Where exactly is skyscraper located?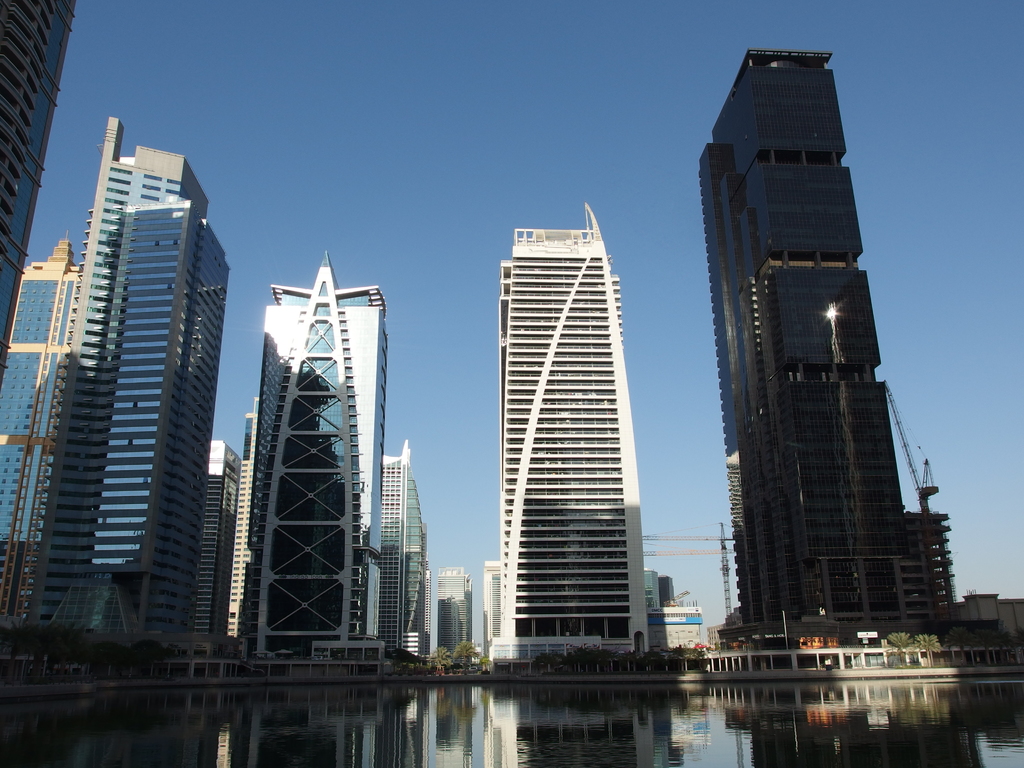
Its bounding box is 698/40/954/646.
